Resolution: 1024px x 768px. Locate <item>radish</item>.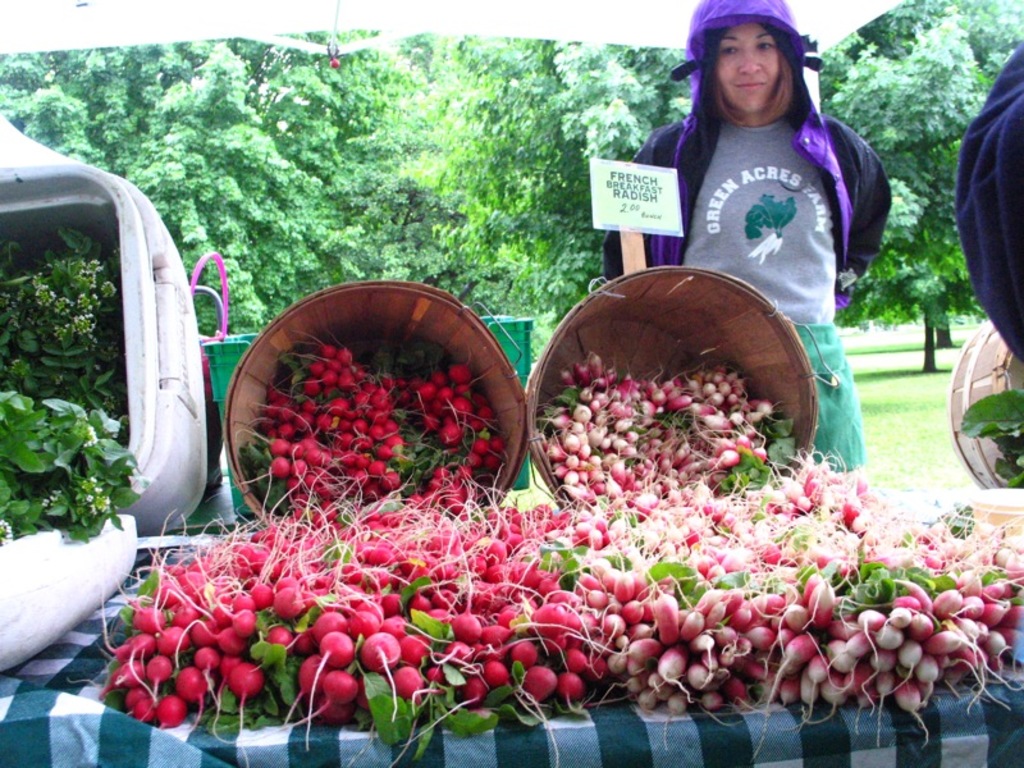
[356, 630, 406, 719].
